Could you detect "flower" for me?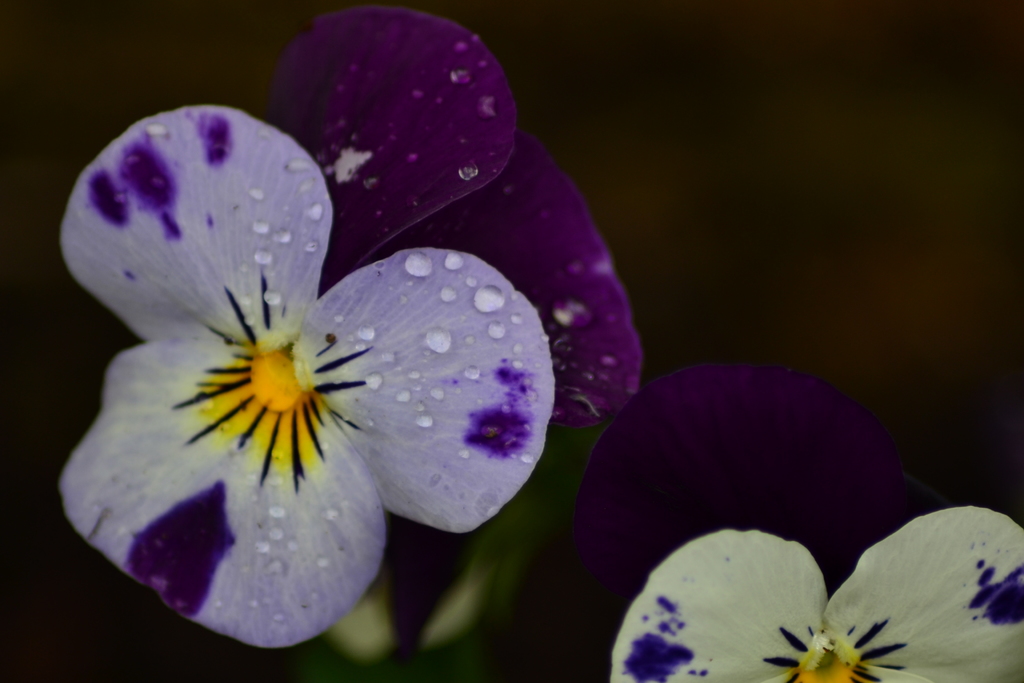
Detection result: (left=54, top=73, right=575, bottom=666).
